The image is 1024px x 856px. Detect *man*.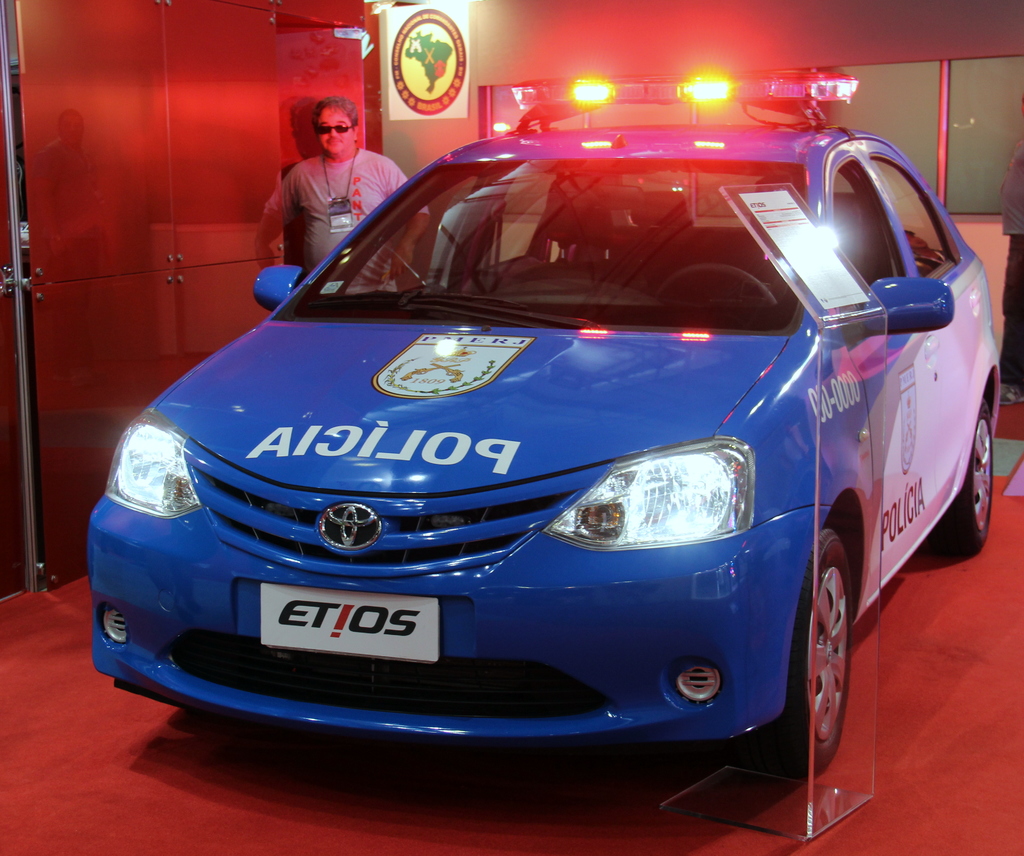
Detection: select_region(242, 103, 391, 255).
